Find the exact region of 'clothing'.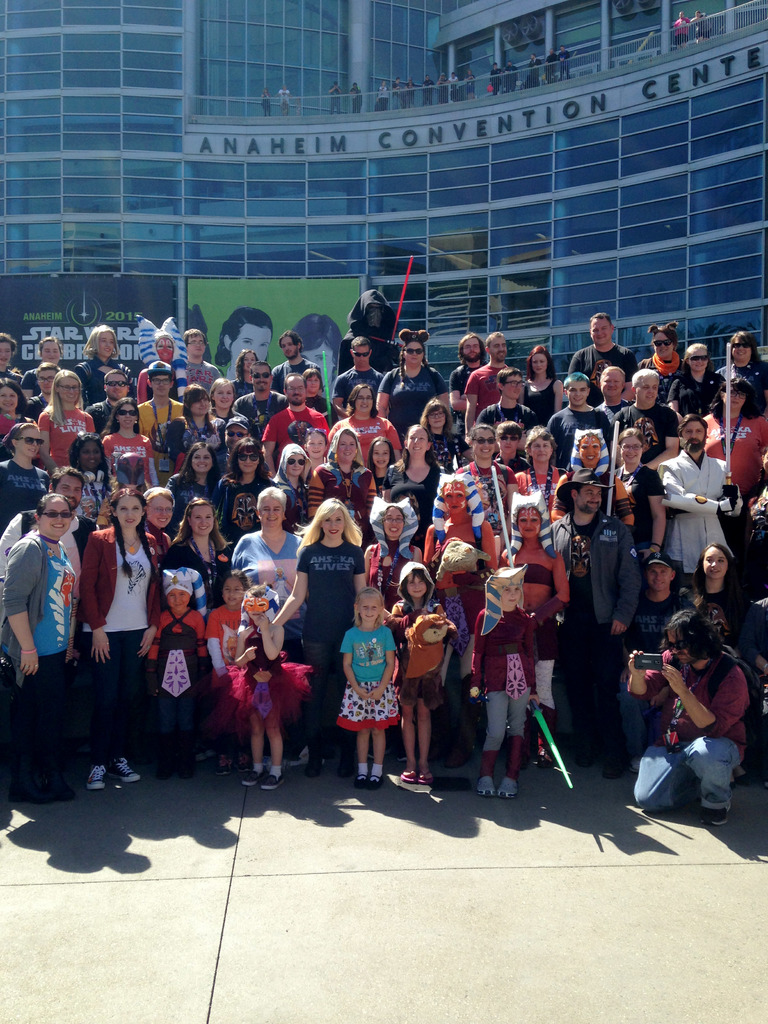
Exact region: locate(527, 373, 556, 422).
